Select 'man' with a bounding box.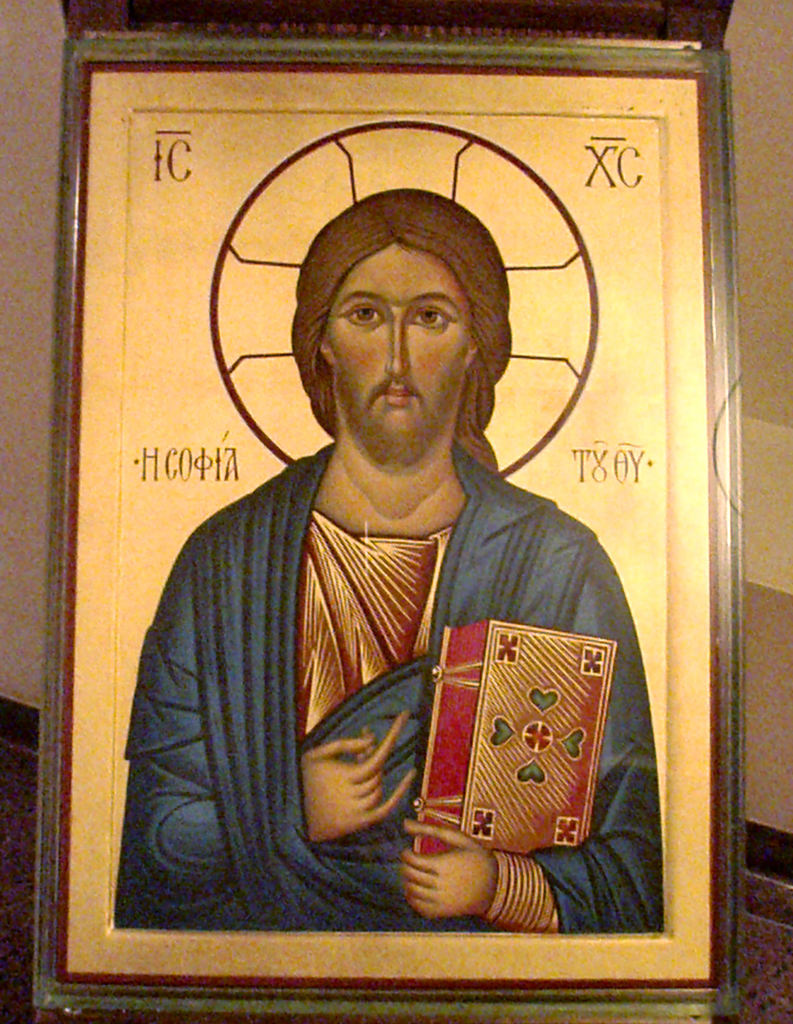
{"x1": 109, "y1": 169, "x2": 650, "y2": 890}.
